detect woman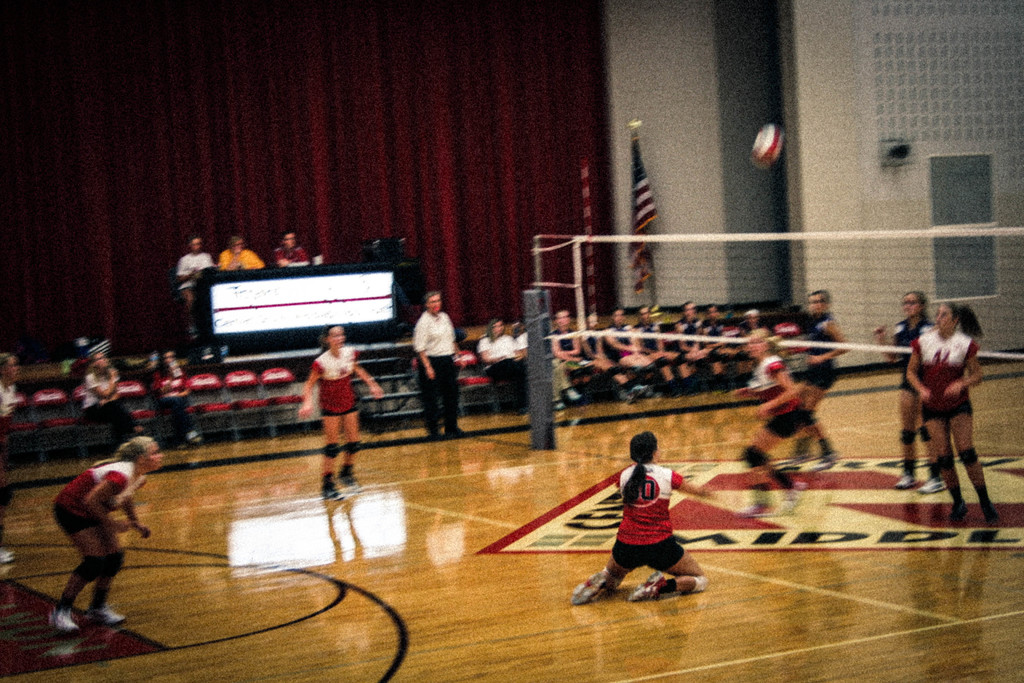
Rect(516, 315, 593, 413)
